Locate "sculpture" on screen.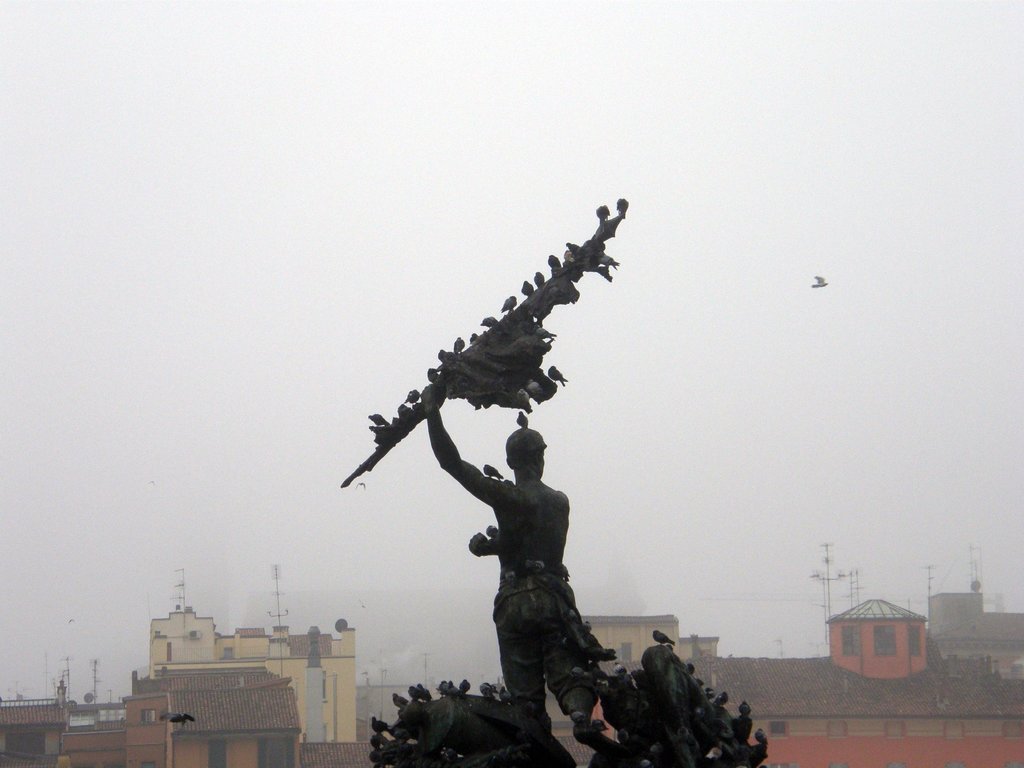
On screen at {"x1": 340, "y1": 195, "x2": 767, "y2": 767}.
